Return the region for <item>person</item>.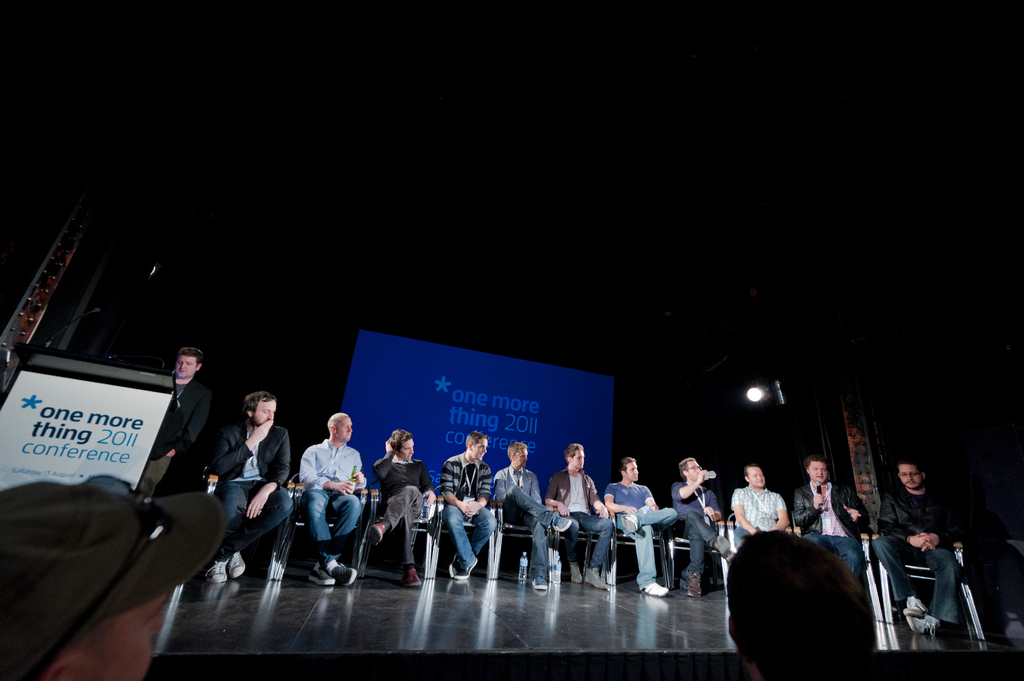
left=202, top=383, right=293, bottom=586.
